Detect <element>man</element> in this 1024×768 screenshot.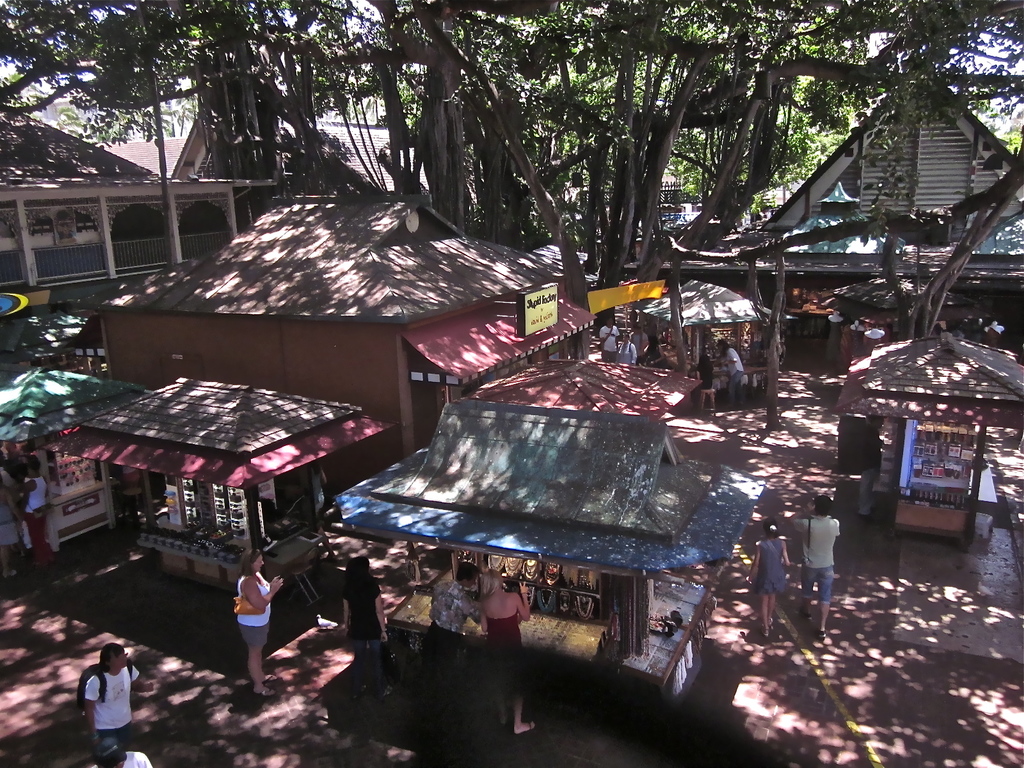
Detection: rect(88, 739, 152, 767).
